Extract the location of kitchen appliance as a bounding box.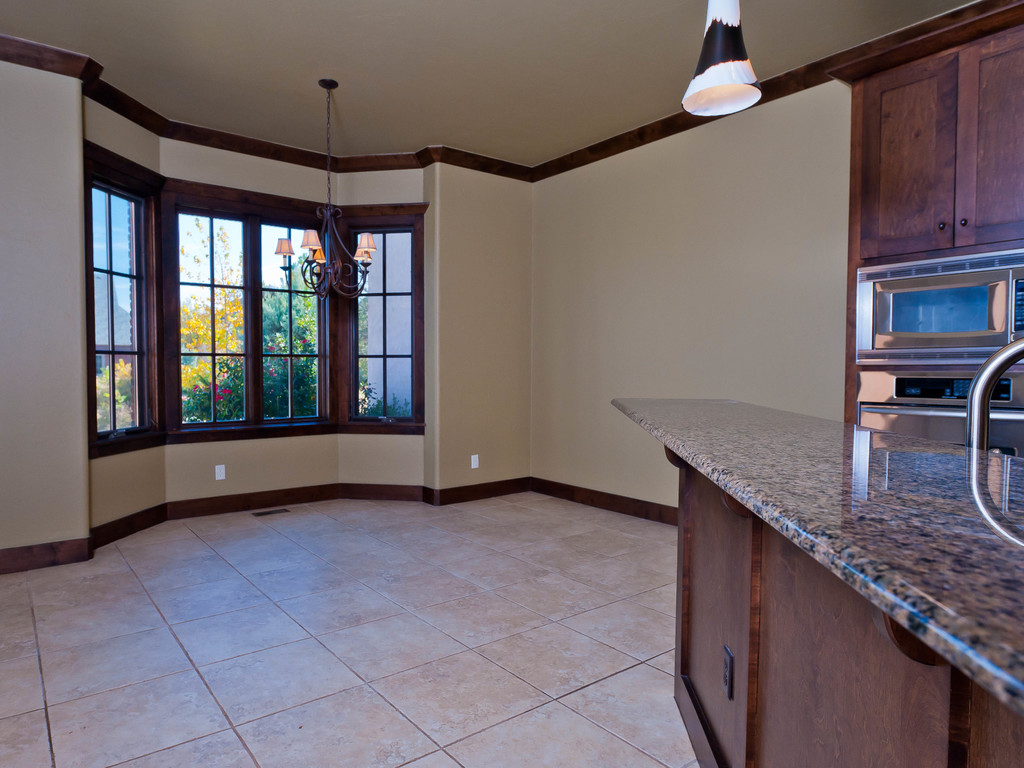
[x1=854, y1=247, x2=1023, y2=461].
